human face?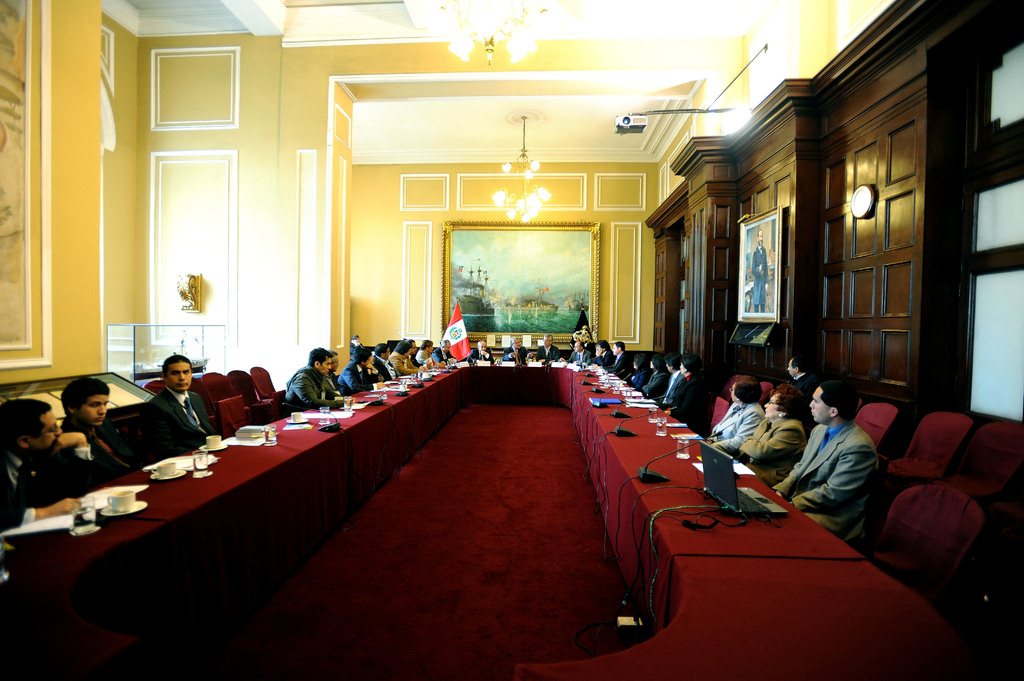
crop(805, 386, 828, 421)
